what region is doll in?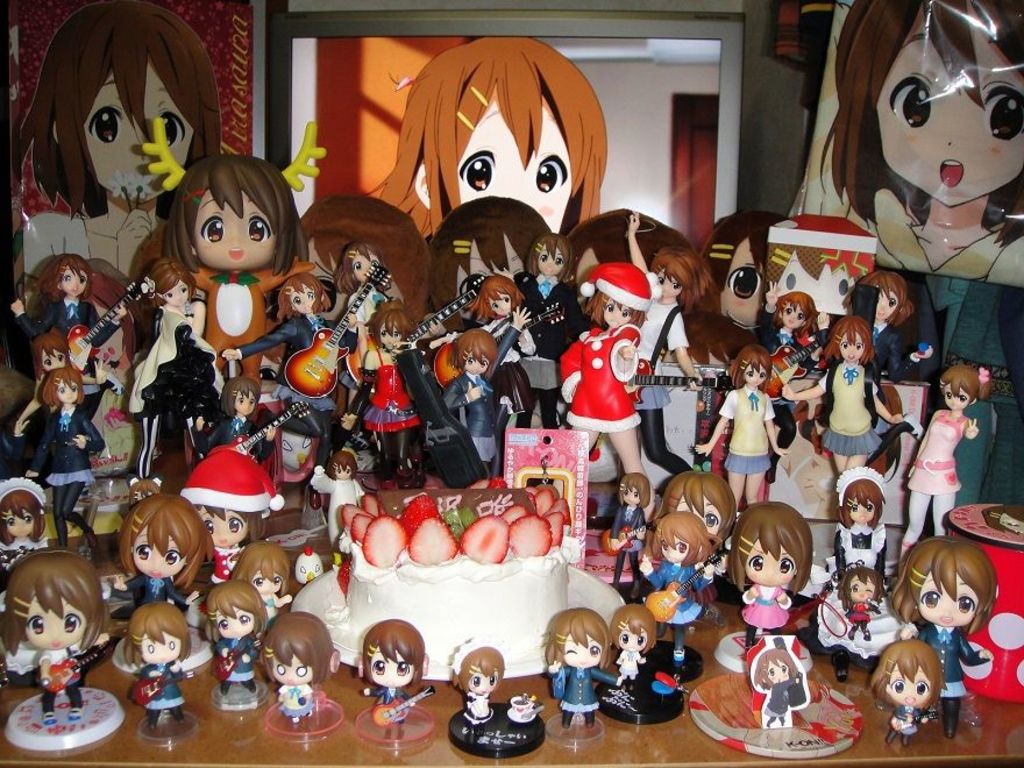
605/604/655/673.
